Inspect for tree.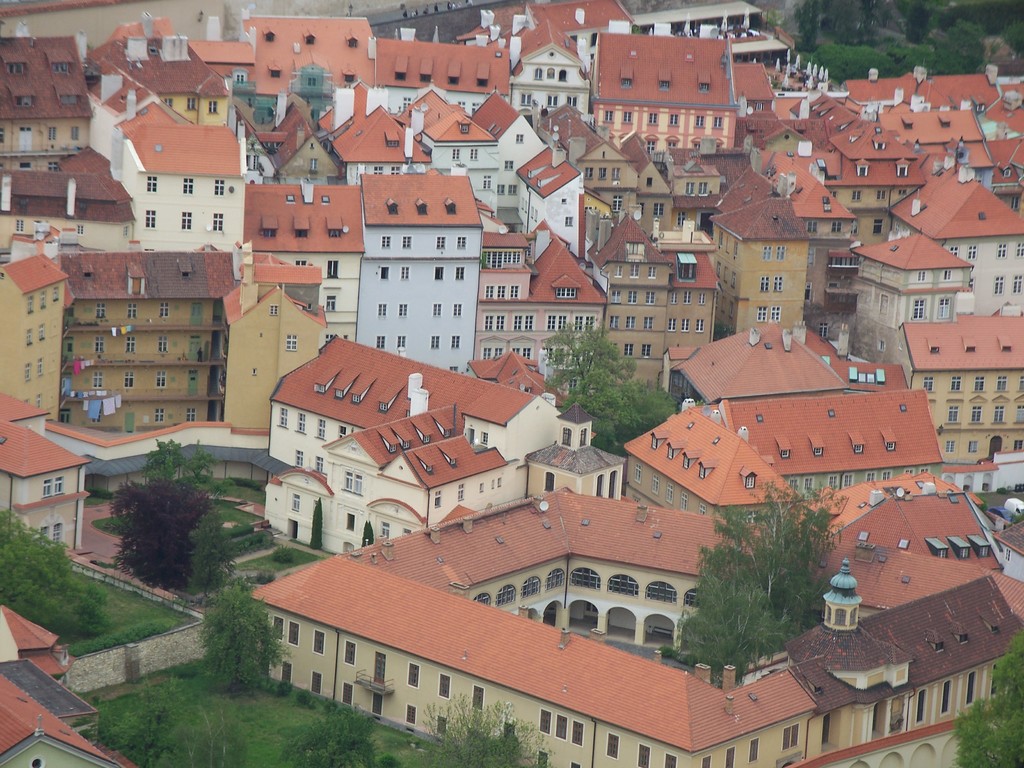
Inspection: region(680, 554, 783, 673).
